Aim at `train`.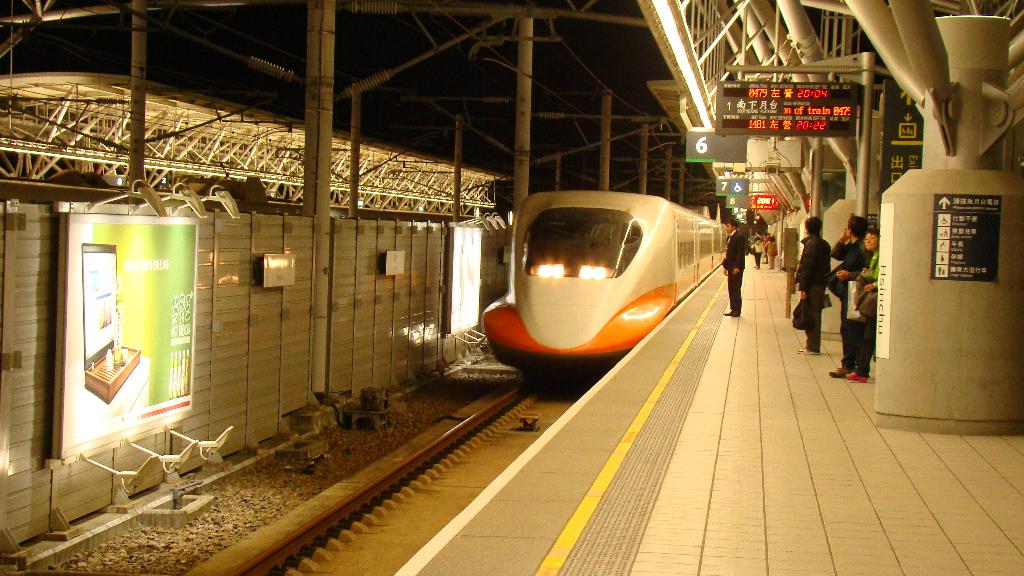
Aimed at bbox=[481, 191, 729, 387].
